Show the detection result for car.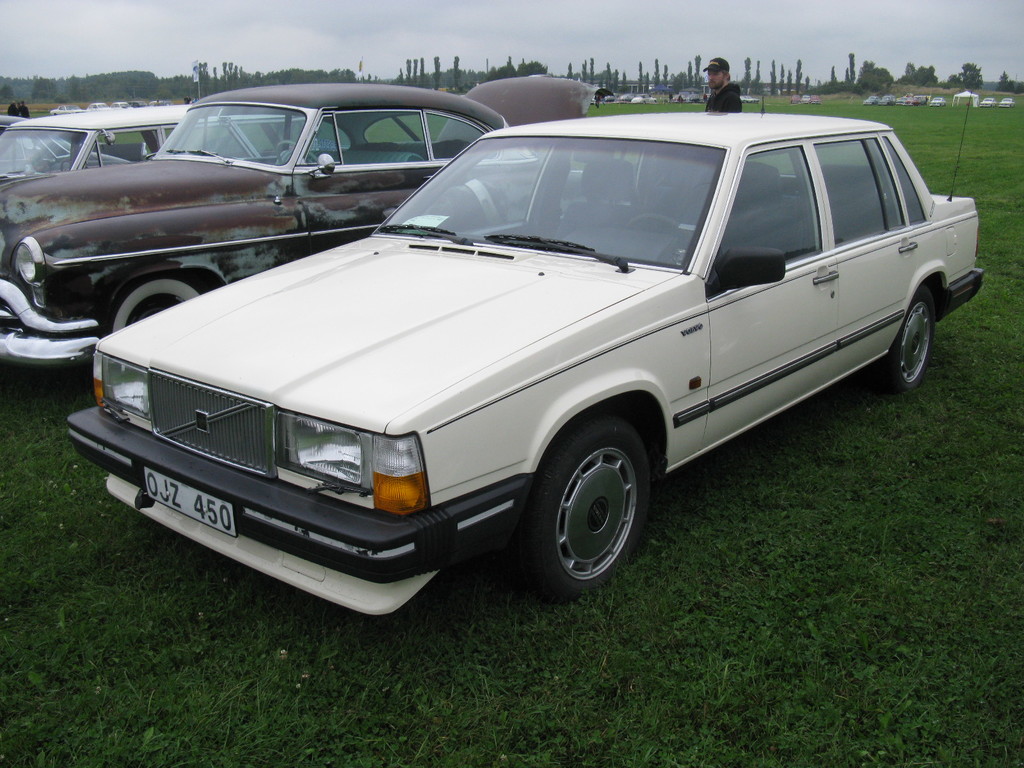
{"left": 0, "top": 114, "right": 134, "bottom": 163}.
